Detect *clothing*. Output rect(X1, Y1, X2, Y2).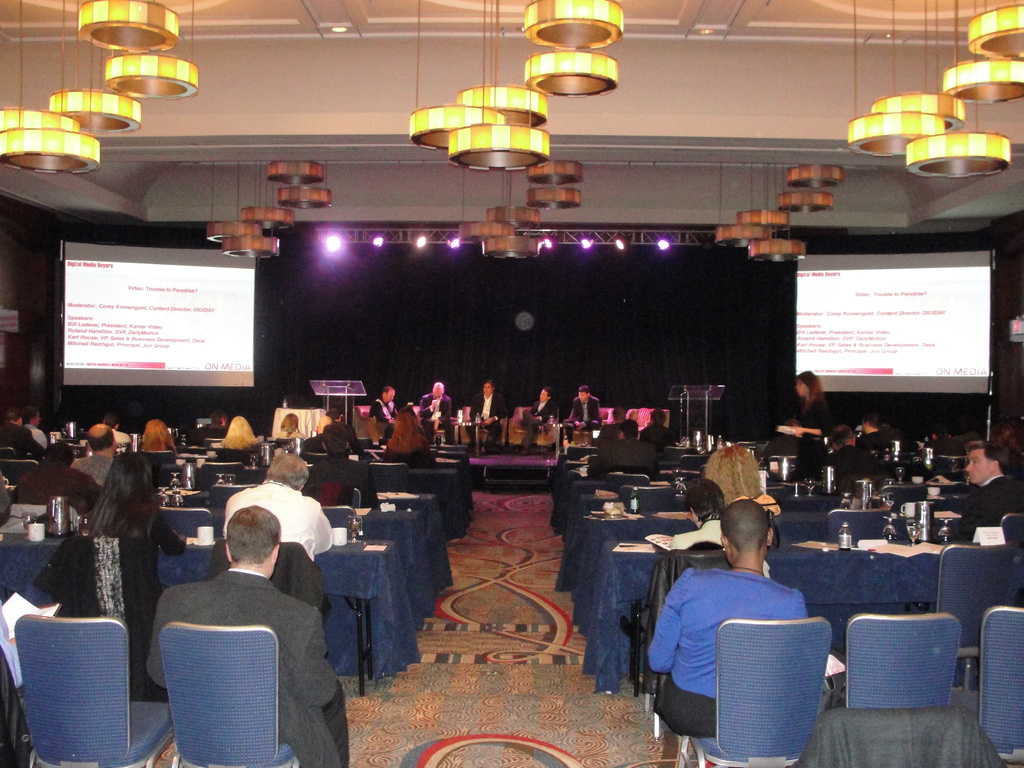
rect(596, 436, 657, 471).
